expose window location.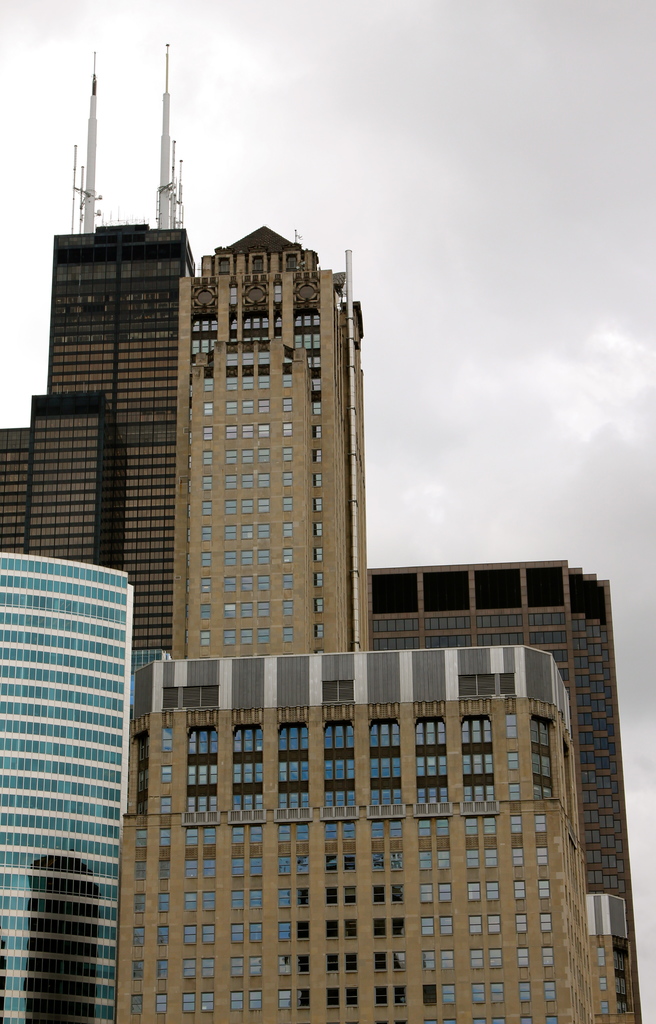
Exposed at x1=319, y1=522, x2=321, y2=538.
